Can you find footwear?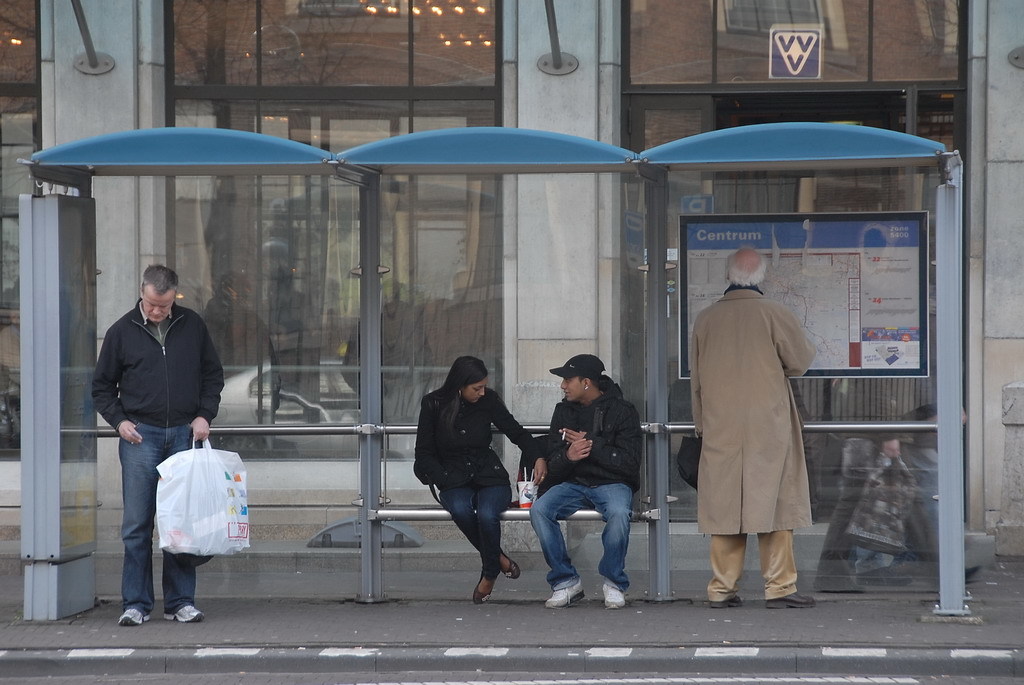
Yes, bounding box: (472, 575, 494, 604).
